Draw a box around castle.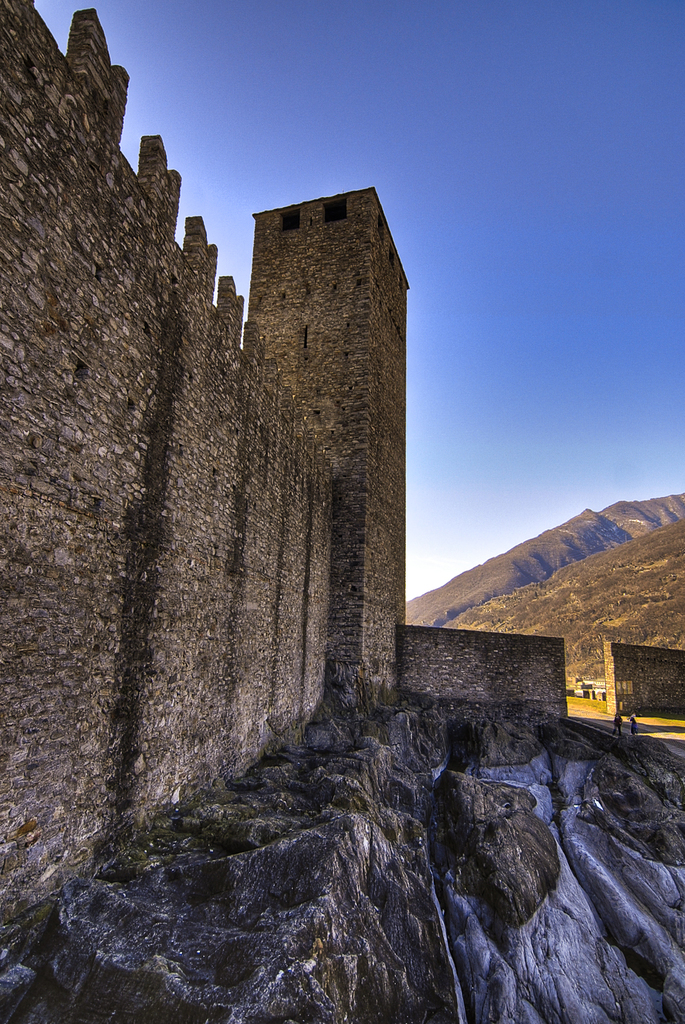
bbox(0, 0, 682, 903).
